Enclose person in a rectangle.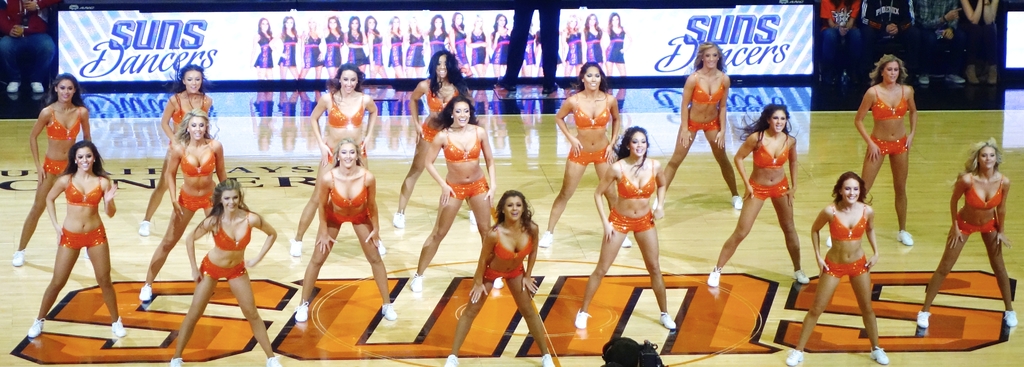
<region>28, 140, 124, 337</region>.
